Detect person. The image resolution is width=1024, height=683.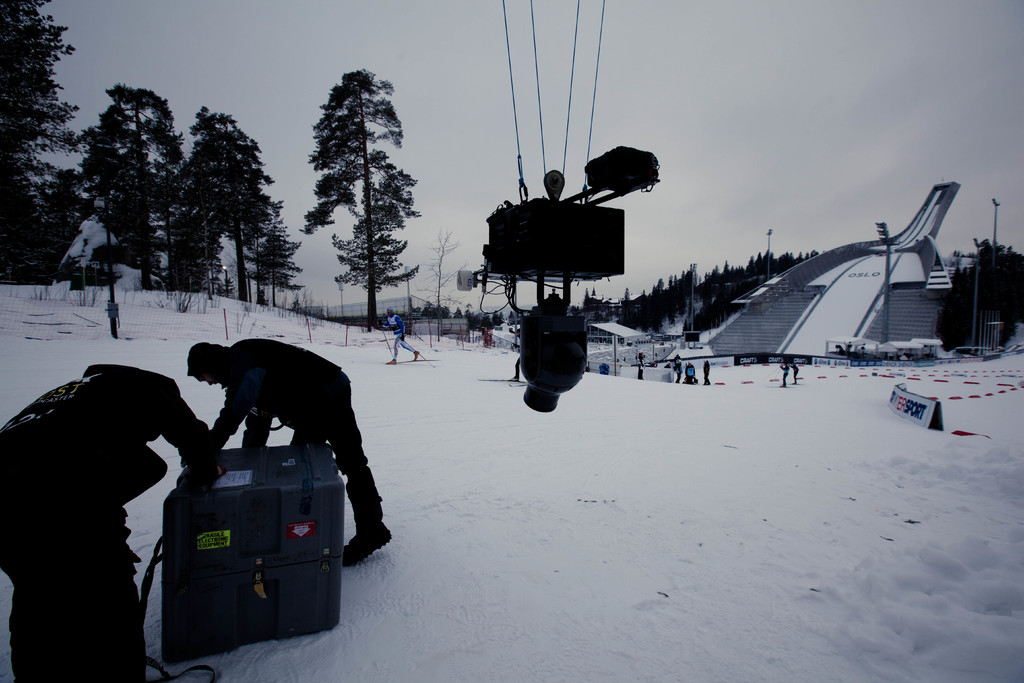
510/325/519/381.
